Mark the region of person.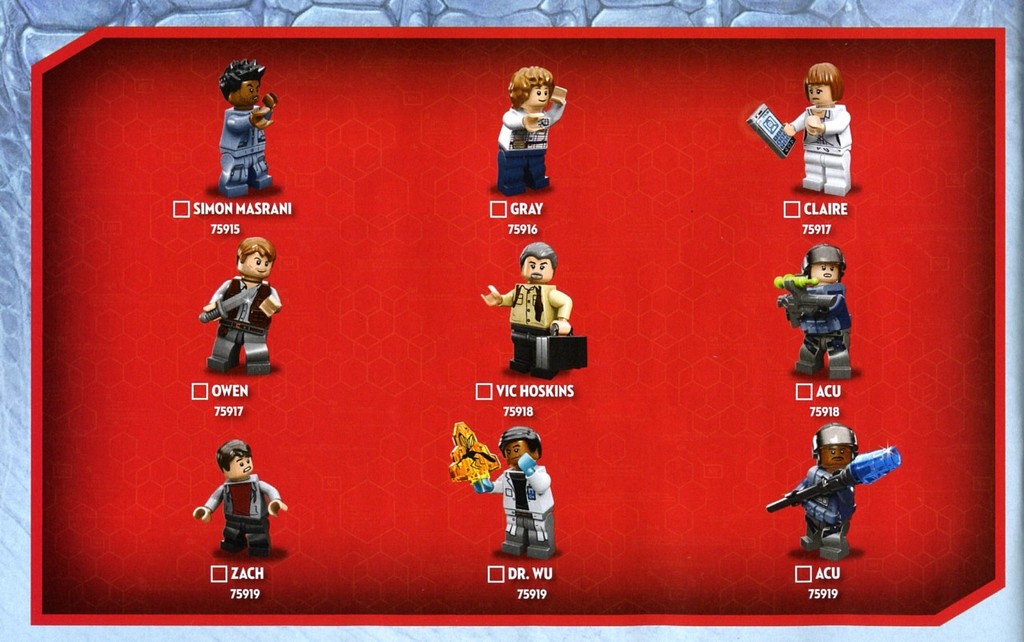
Region: [497,63,567,195].
